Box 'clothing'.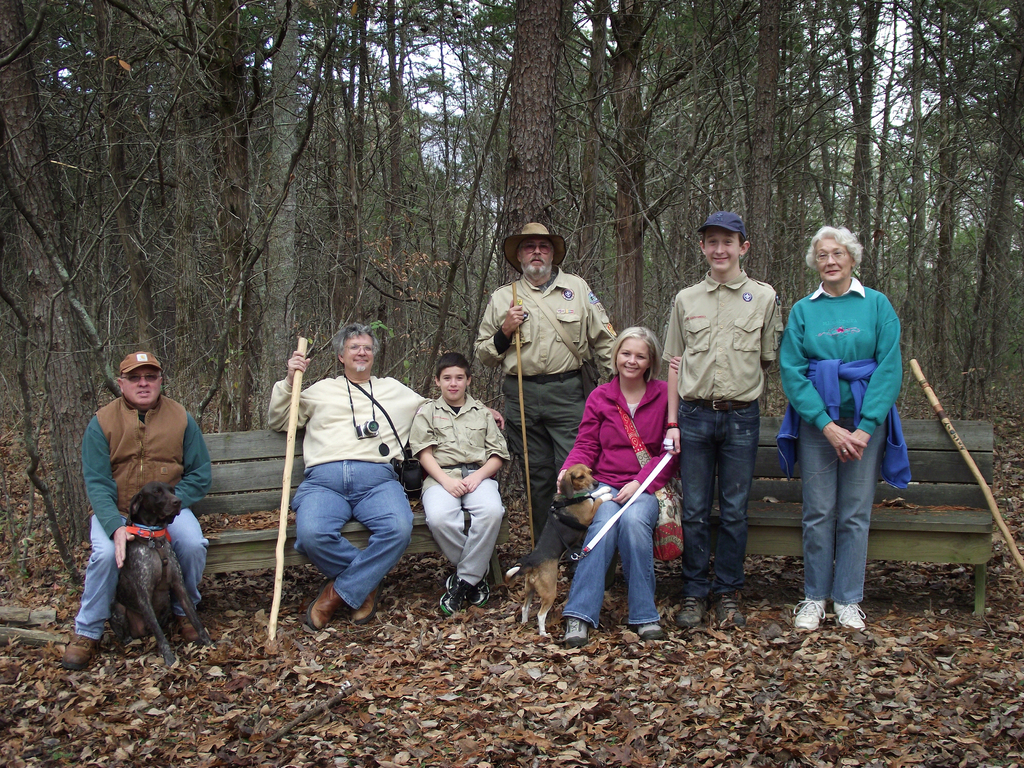
locate(474, 265, 626, 539).
